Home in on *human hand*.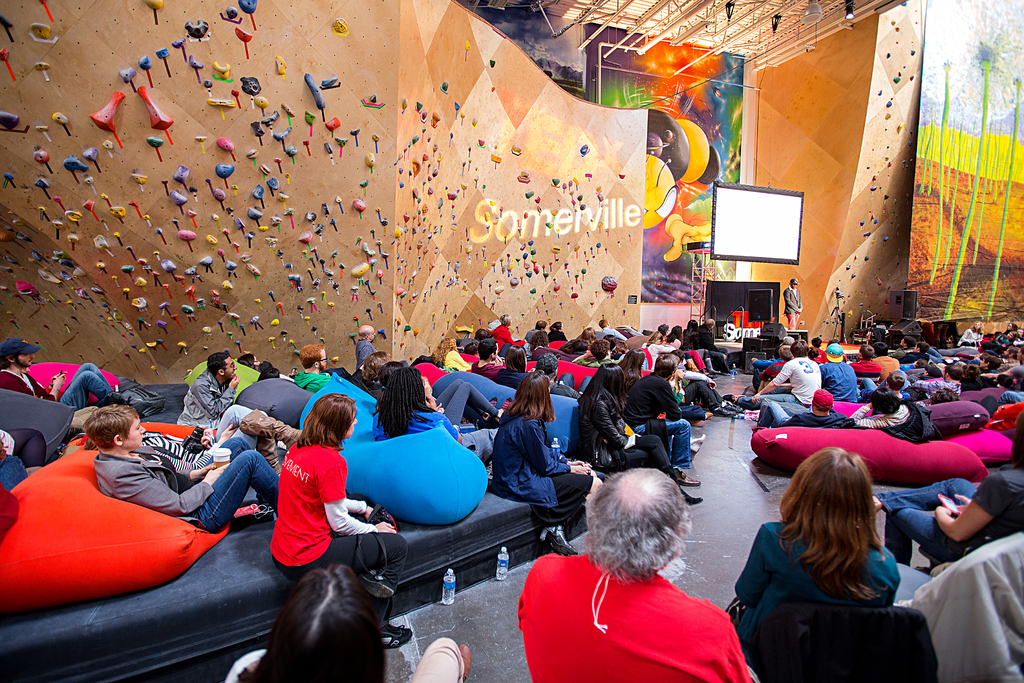
Homed in at select_region(425, 394, 439, 409).
